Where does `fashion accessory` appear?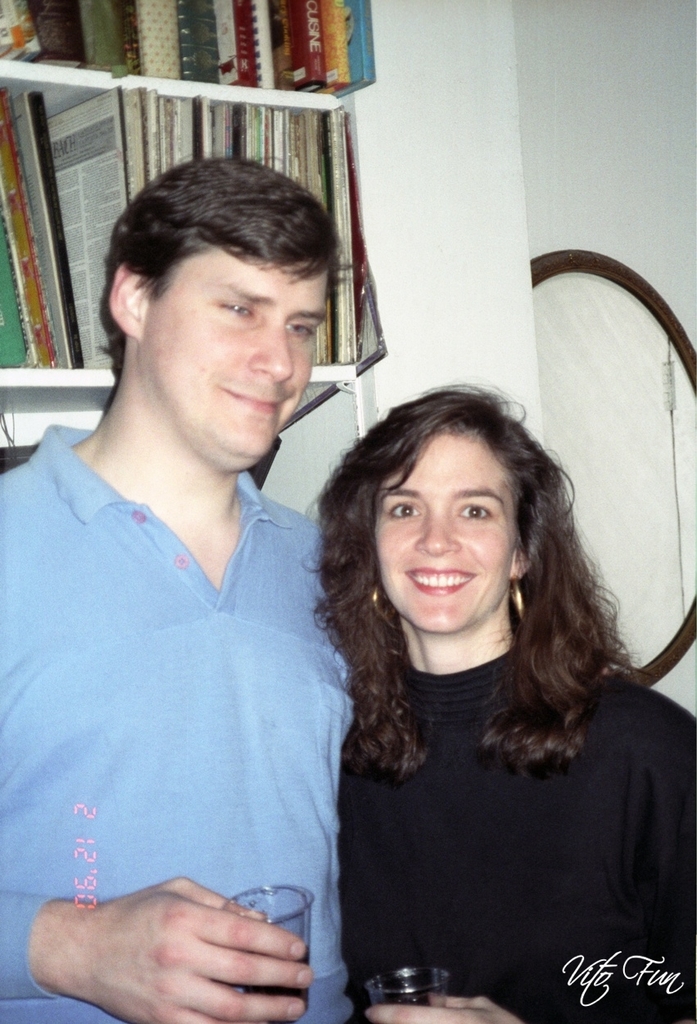
Appears at (left=372, top=581, right=404, bottom=616).
